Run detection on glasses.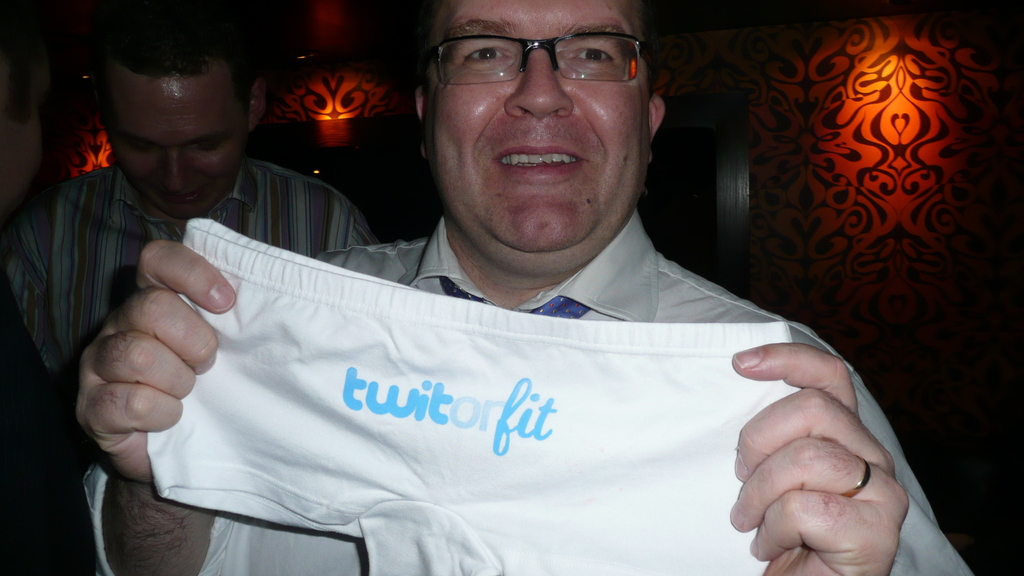
Result: left=423, top=27, right=649, bottom=86.
